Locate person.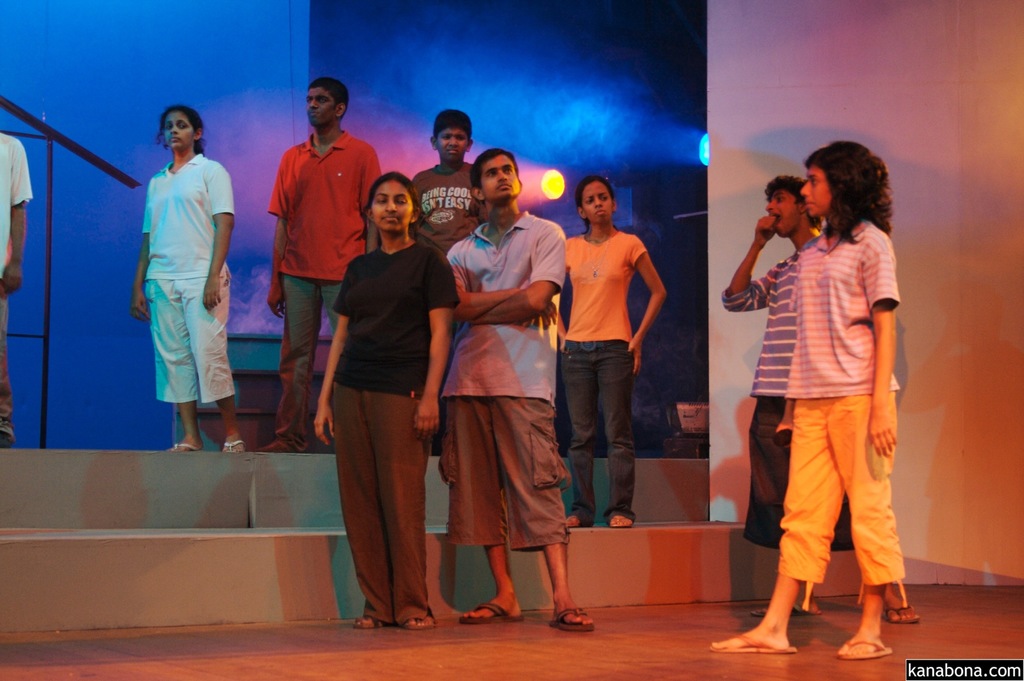
Bounding box: bbox(246, 70, 385, 451).
